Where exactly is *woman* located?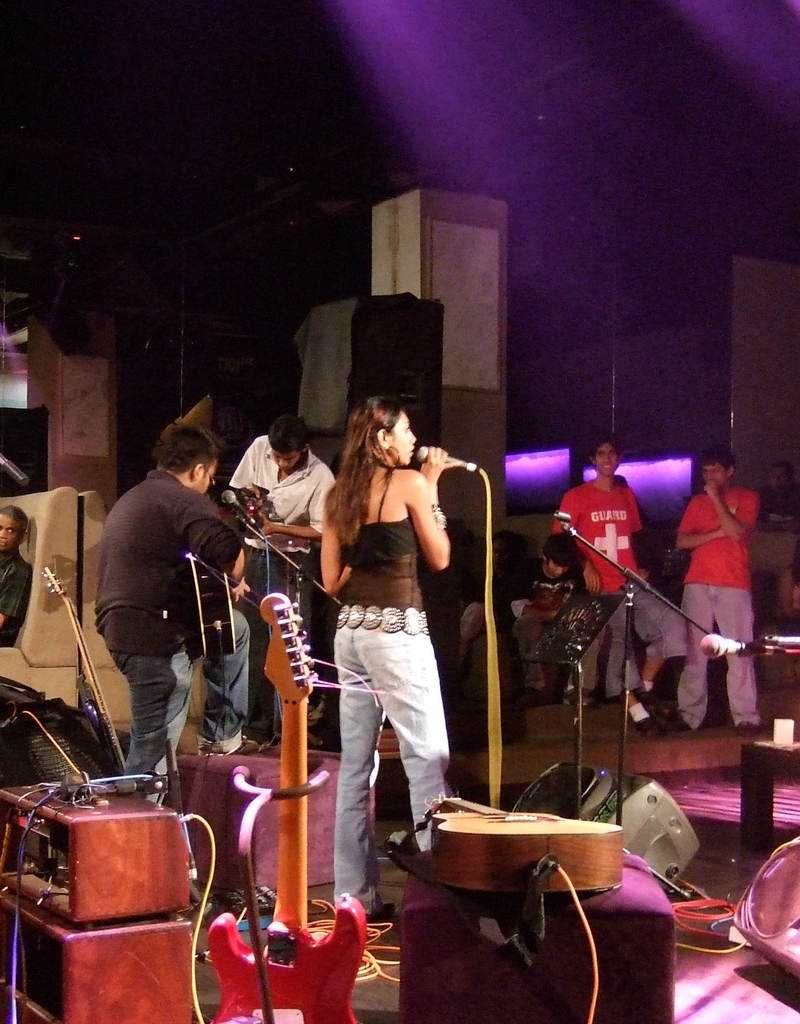
Its bounding box is BBox(323, 397, 446, 919).
